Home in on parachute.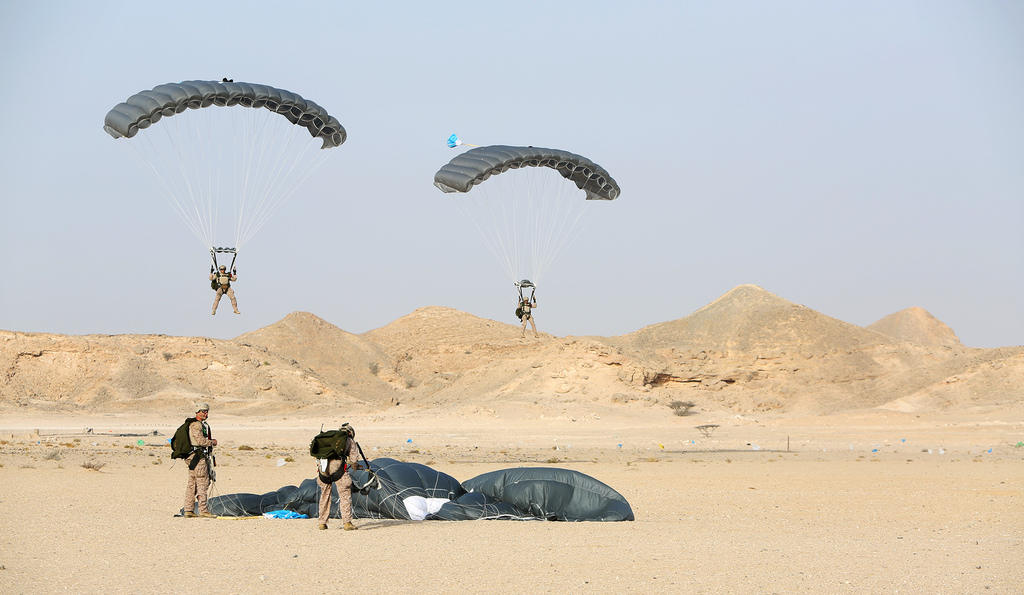
Homed in at (left=188, top=451, right=629, bottom=525).
